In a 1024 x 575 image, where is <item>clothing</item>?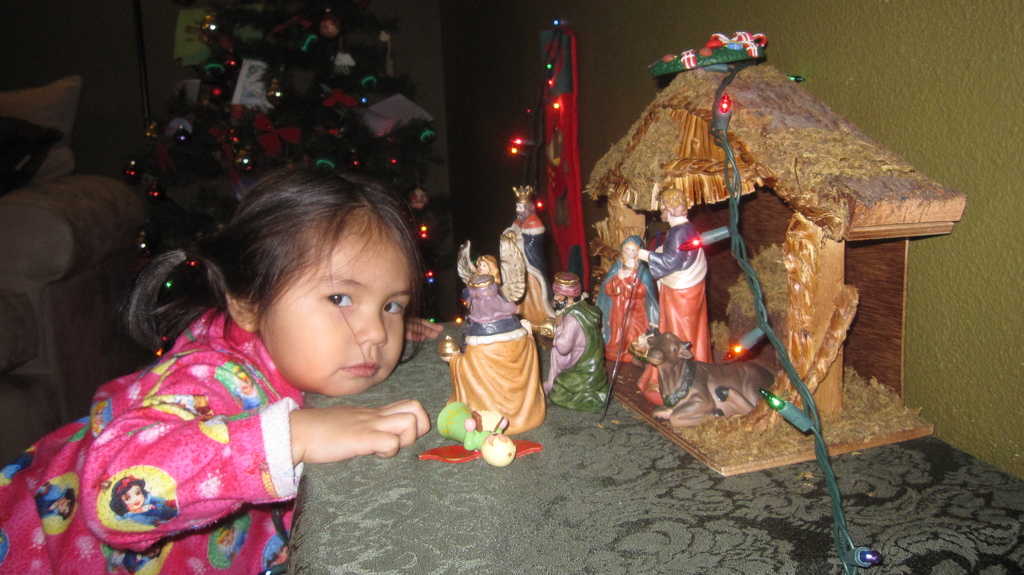
BBox(34, 247, 321, 574).
